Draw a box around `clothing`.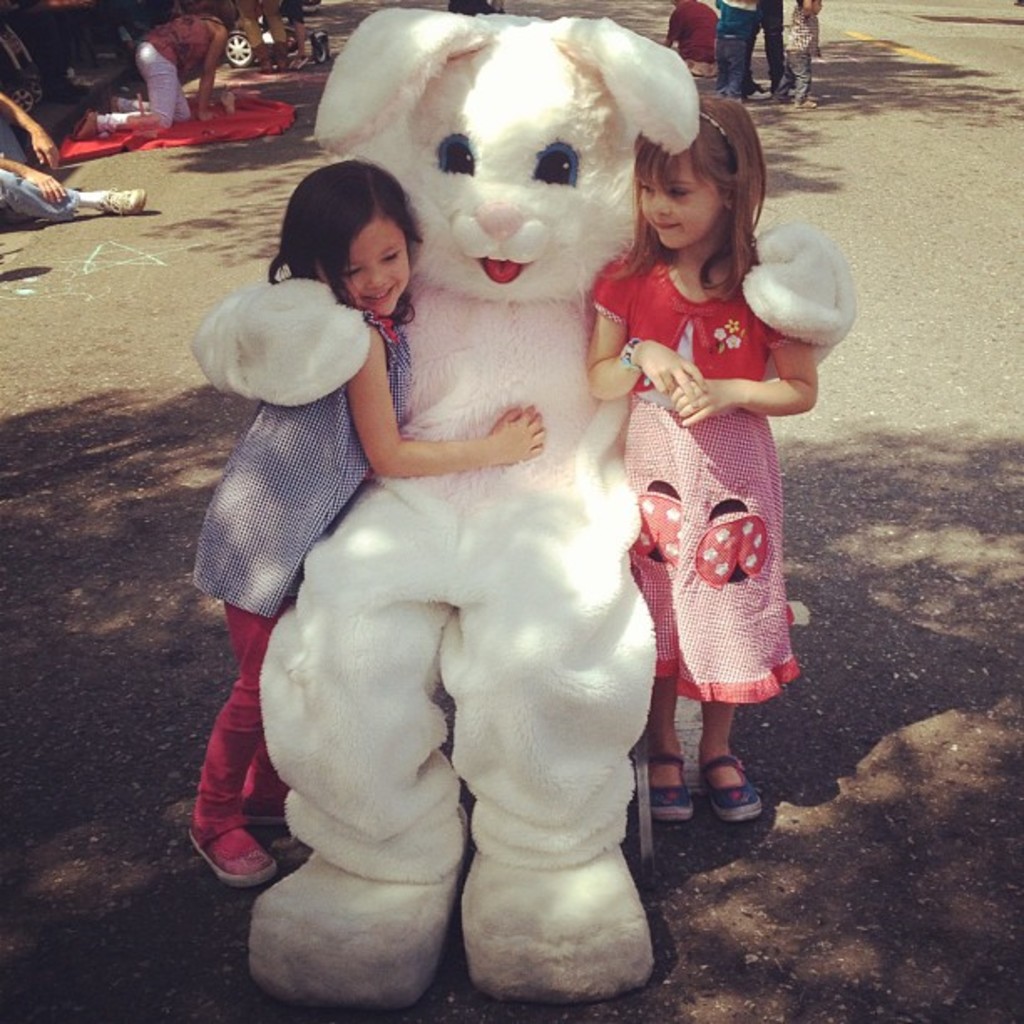
x1=584 y1=253 x2=805 y2=696.
